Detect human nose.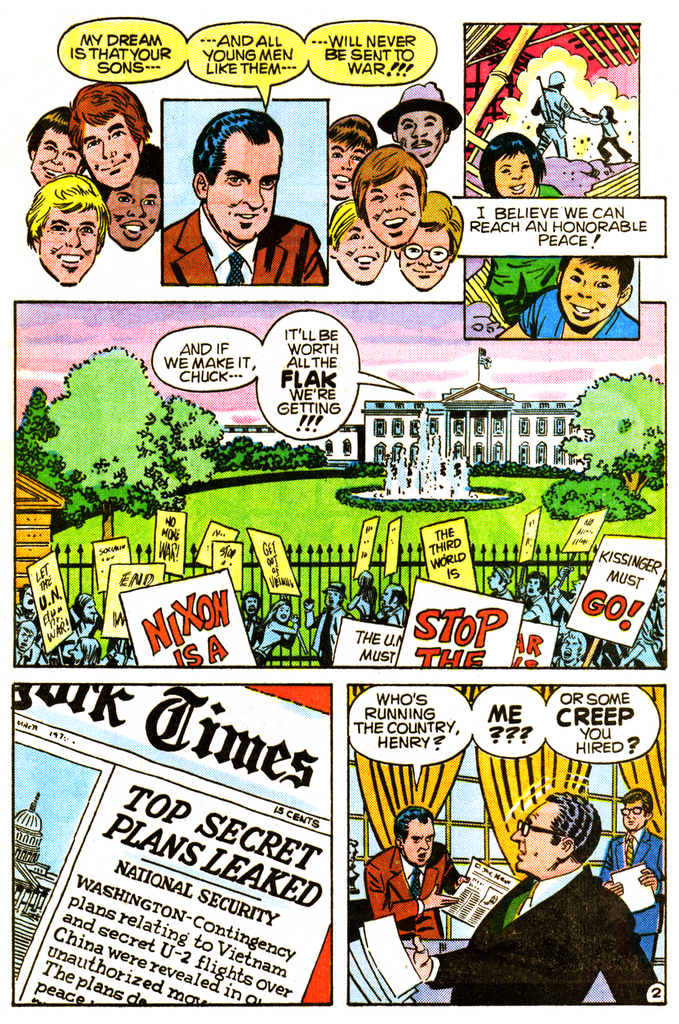
Detected at detection(66, 225, 82, 248).
